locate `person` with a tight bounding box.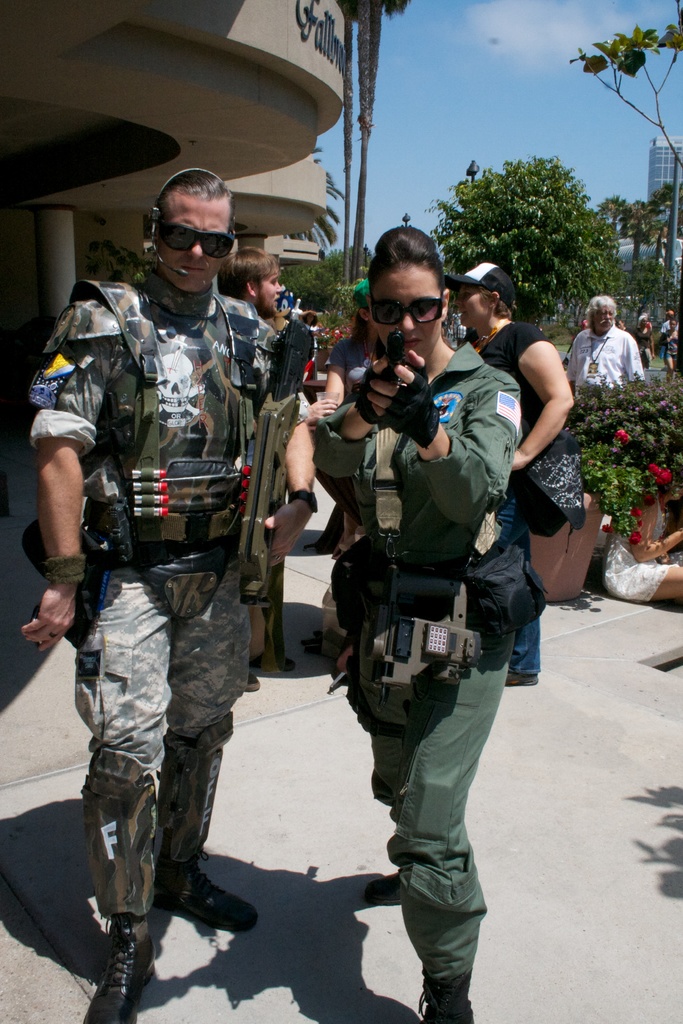
crop(25, 168, 319, 1020).
